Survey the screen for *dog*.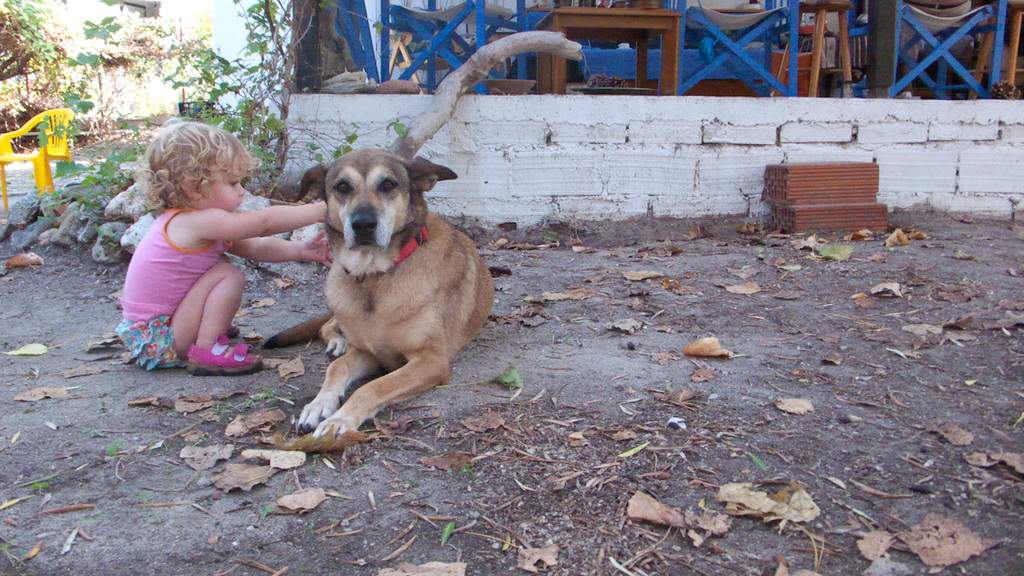
Survey found: (x1=259, y1=148, x2=496, y2=441).
